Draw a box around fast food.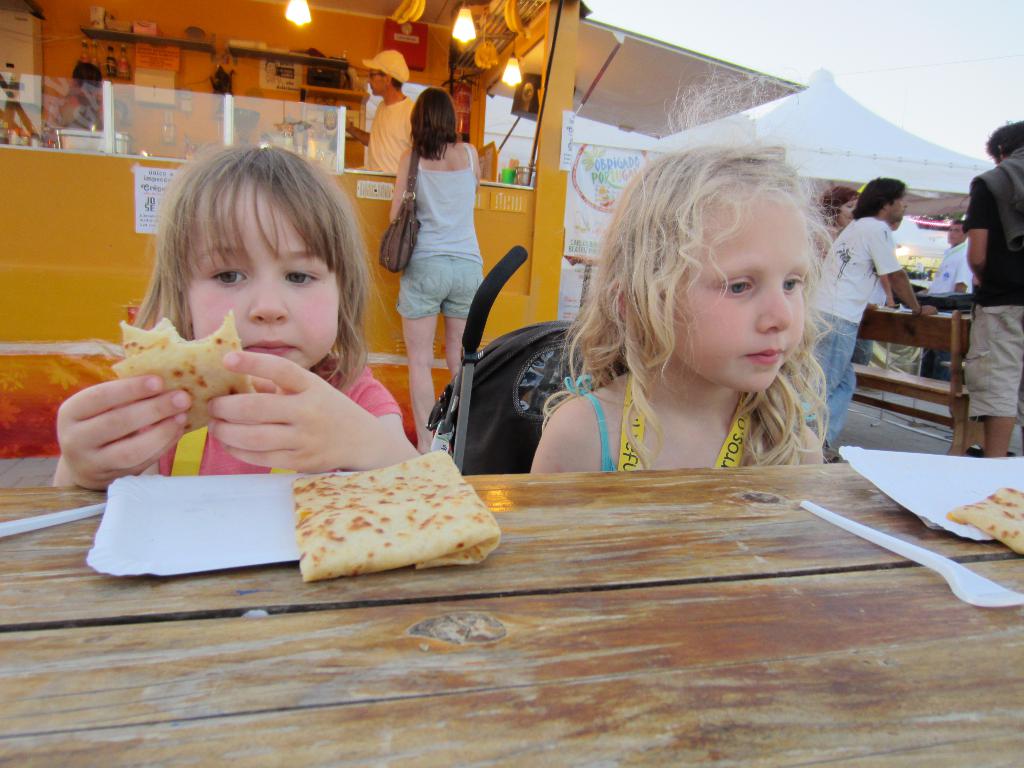
x1=289 y1=443 x2=498 y2=581.
